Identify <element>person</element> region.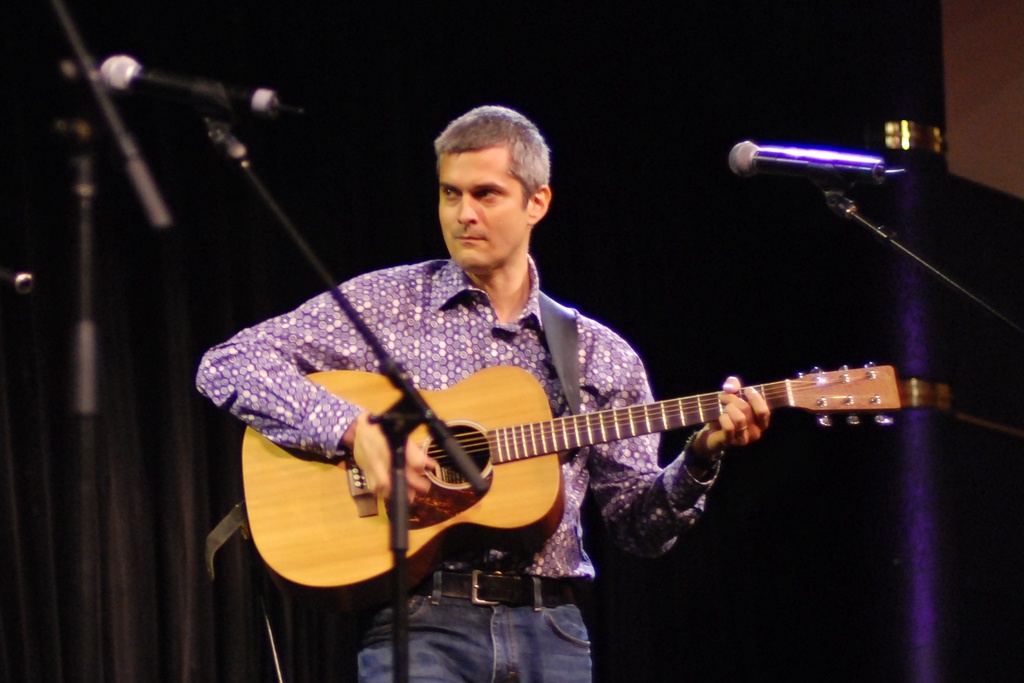
Region: <bbox>287, 115, 883, 672</bbox>.
